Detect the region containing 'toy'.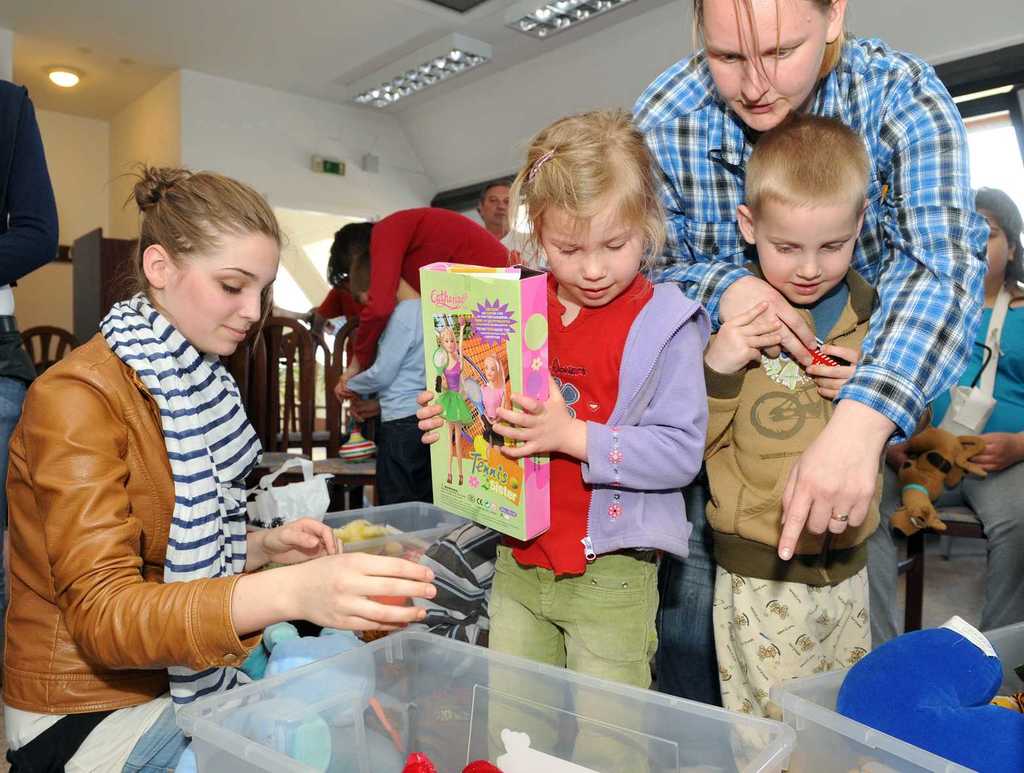
433/323/473/484.
